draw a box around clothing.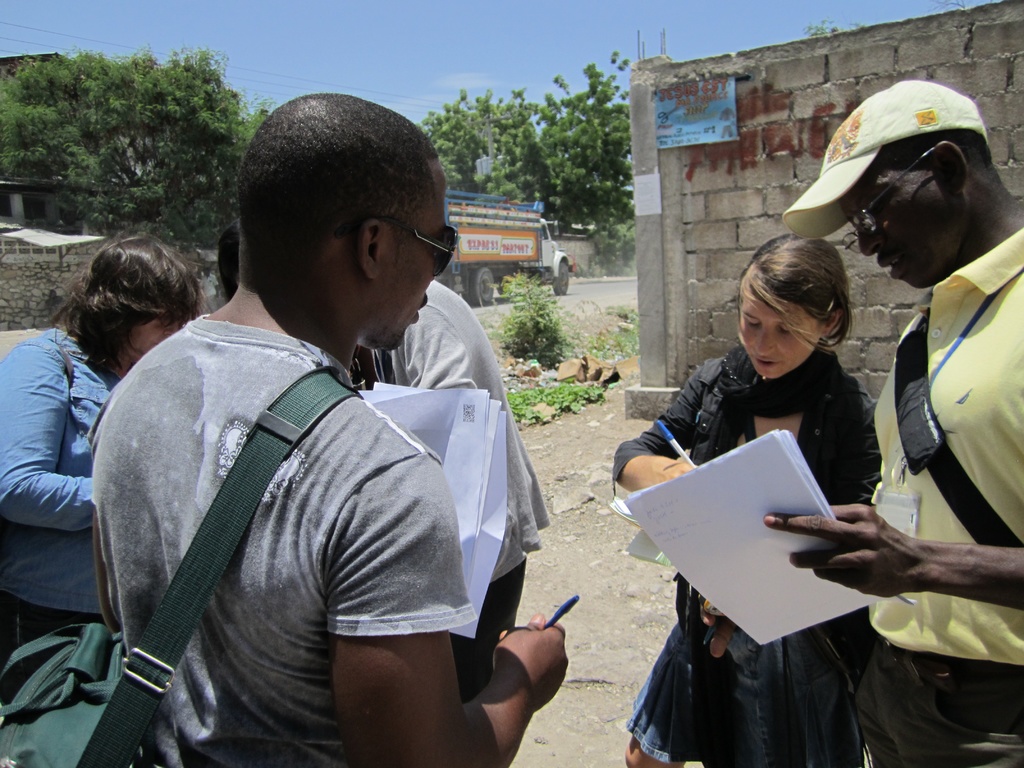
852 225 1023 767.
